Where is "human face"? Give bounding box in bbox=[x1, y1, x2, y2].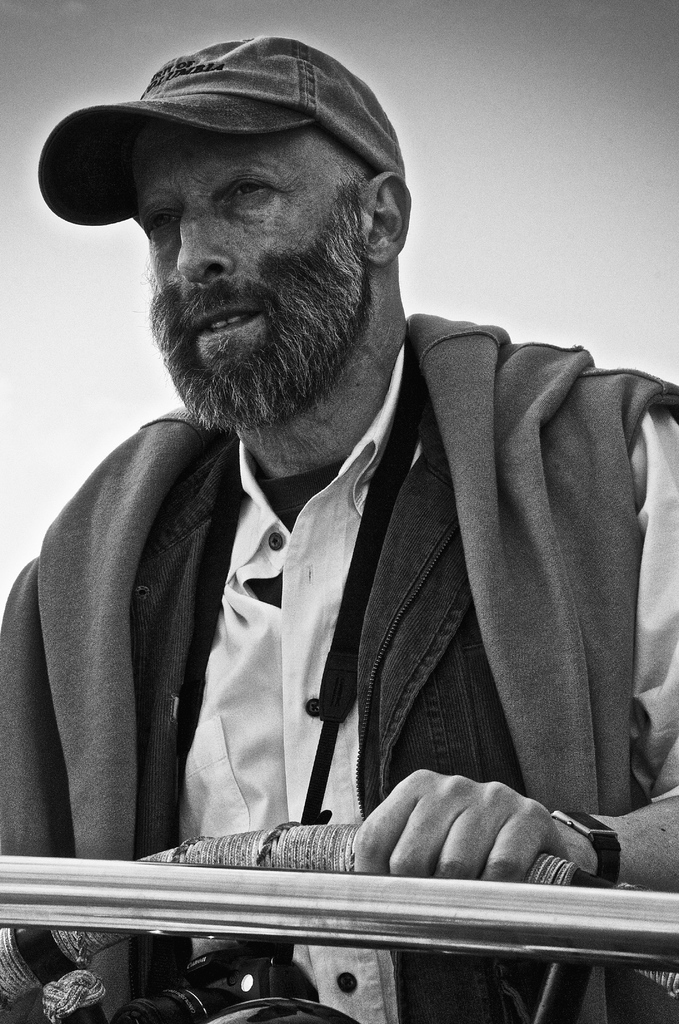
bbox=[133, 124, 371, 433].
